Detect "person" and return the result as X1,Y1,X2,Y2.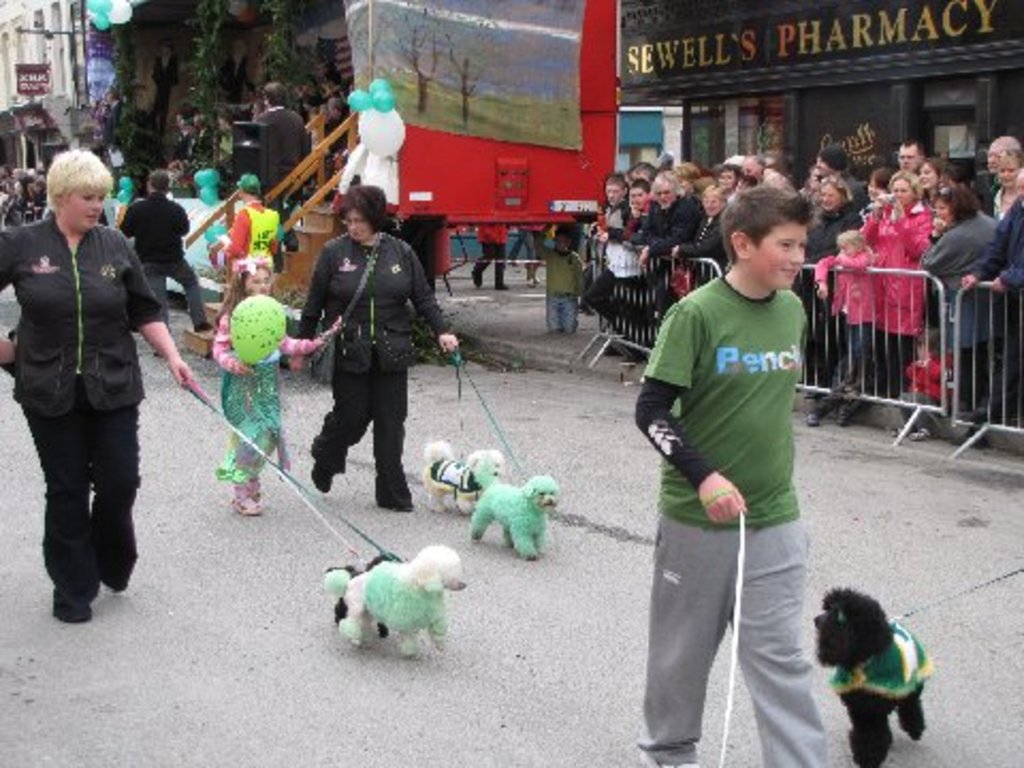
926,190,990,422.
